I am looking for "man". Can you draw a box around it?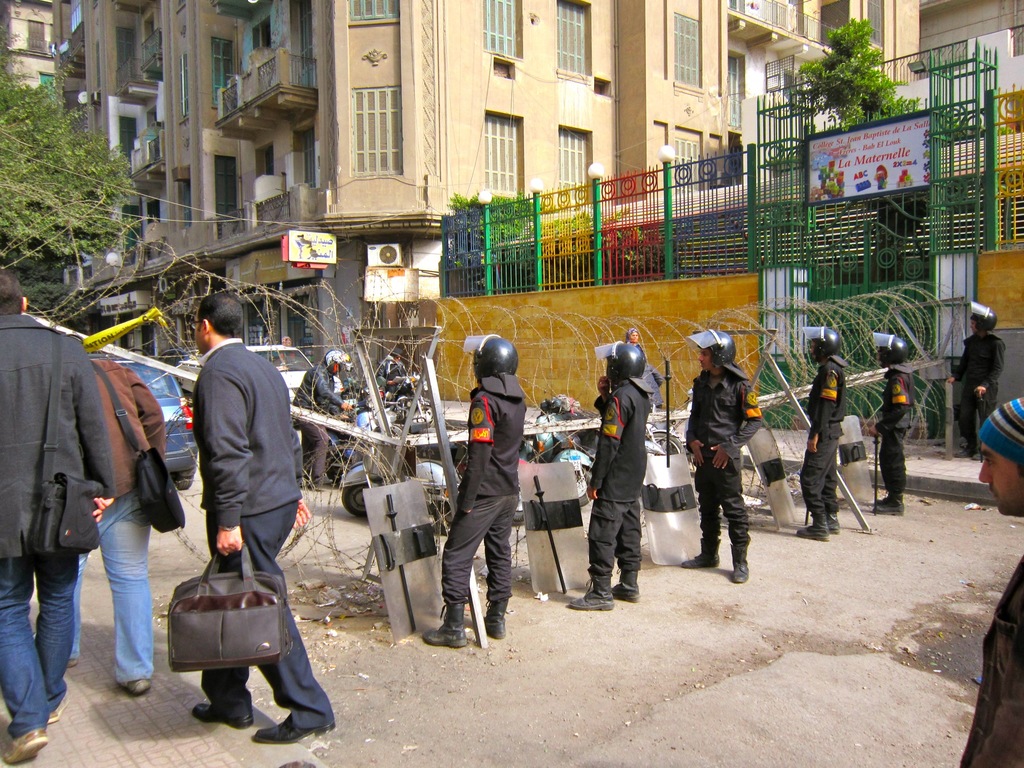
Sure, the bounding box is [x1=793, y1=326, x2=847, y2=540].
